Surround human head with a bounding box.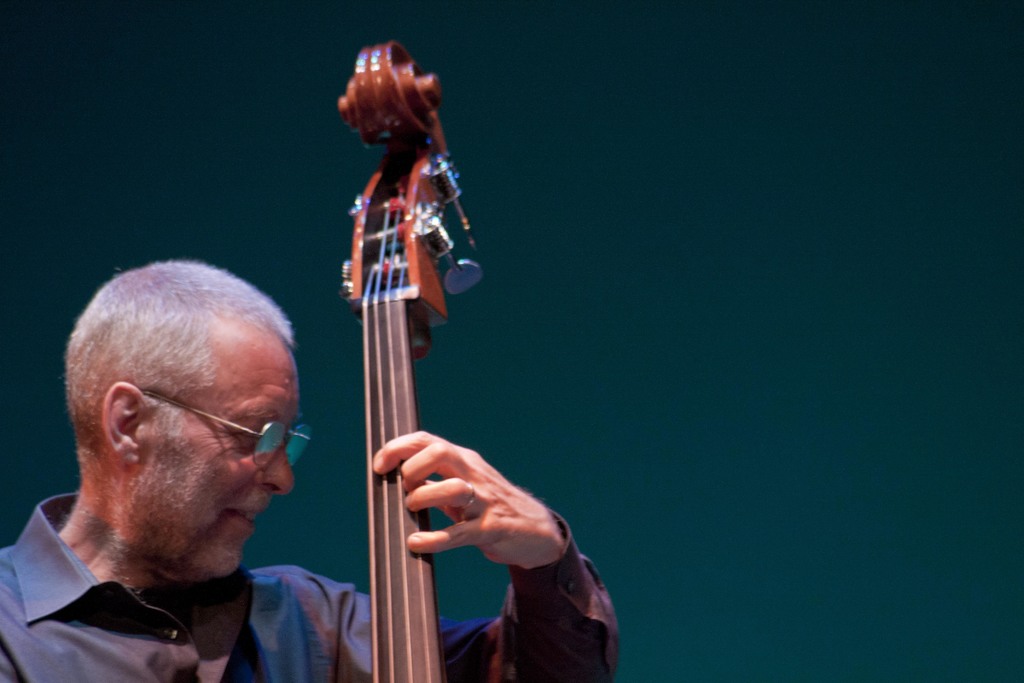
52,269,300,599.
